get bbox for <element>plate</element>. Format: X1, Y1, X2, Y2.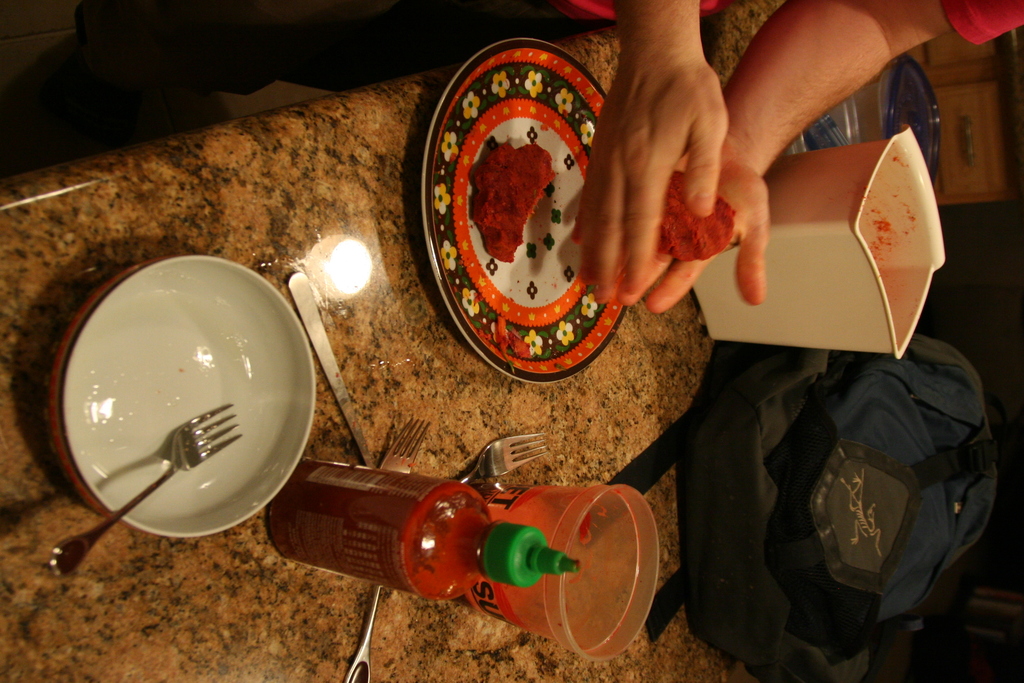
406, 13, 656, 383.
